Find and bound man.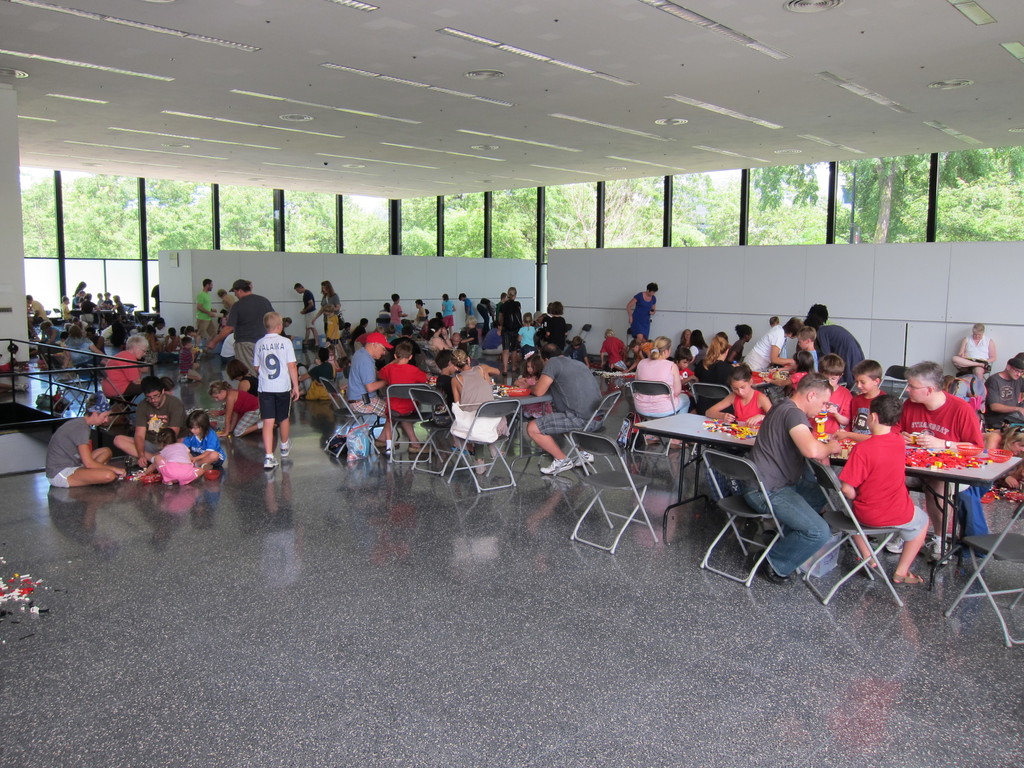
Bound: (897, 365, 986, 549).
